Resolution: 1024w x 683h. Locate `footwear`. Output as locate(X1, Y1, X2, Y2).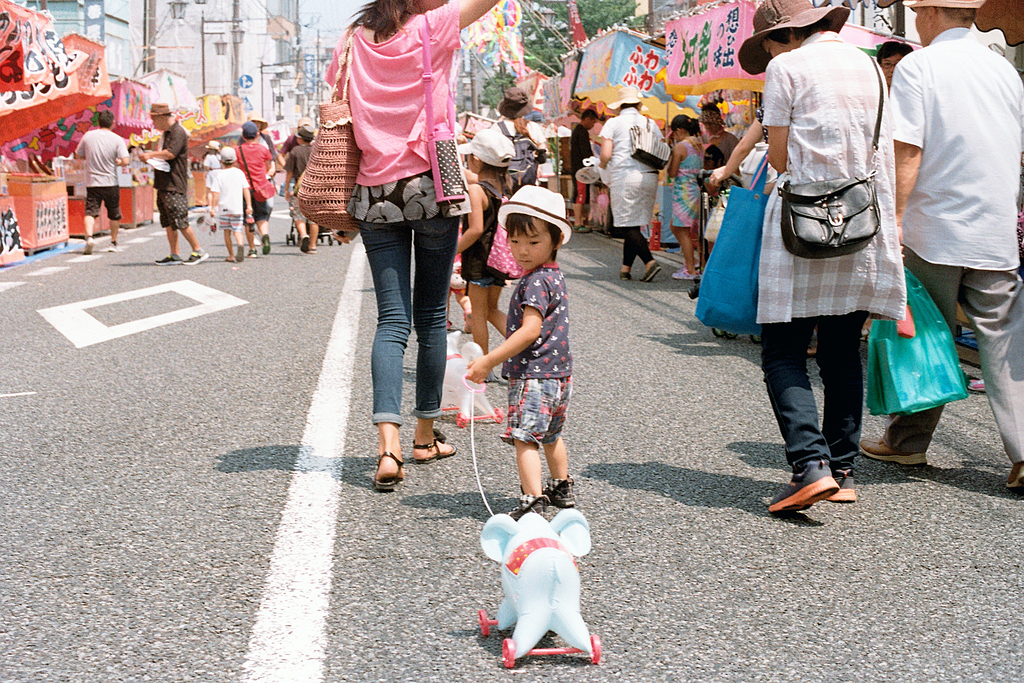
locate(1008, 461, 1023, 490).
